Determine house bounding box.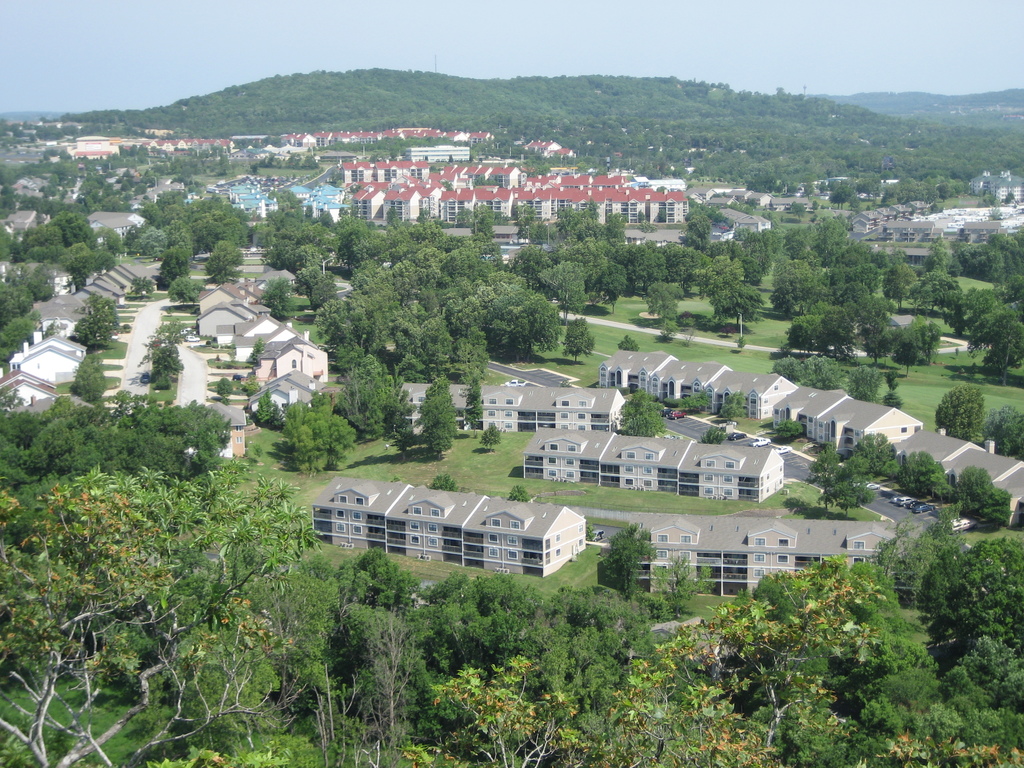
Determined: [left=951, top=445, right=1023, bottom=529].
